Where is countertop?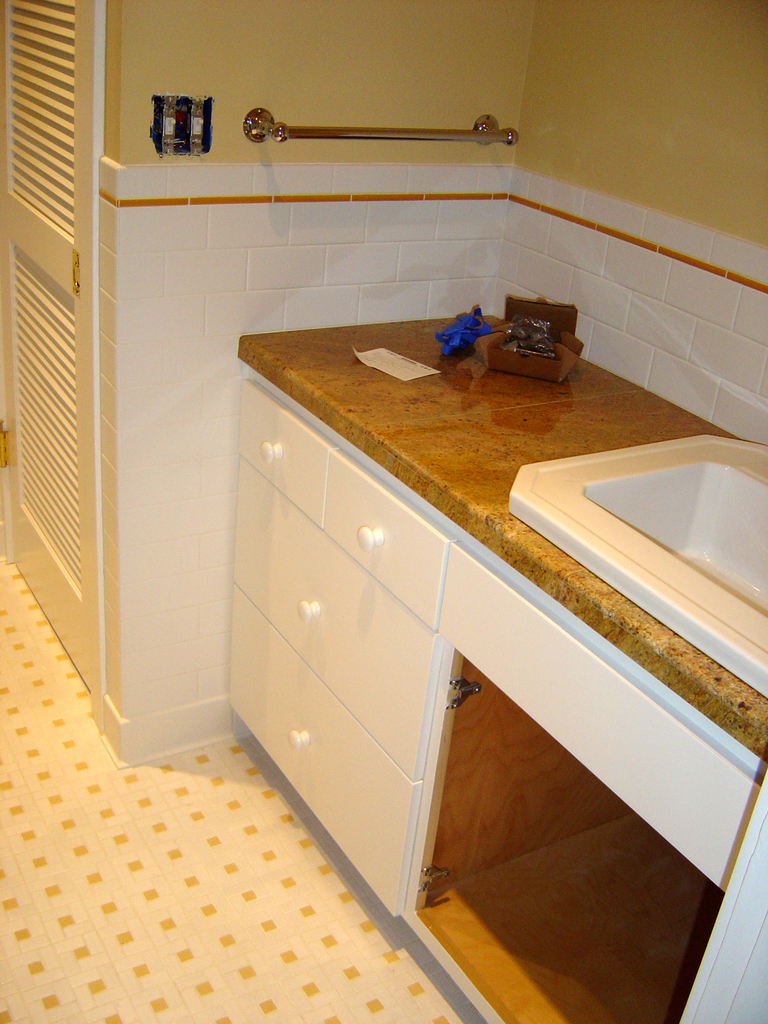
224,311,767,1023.
